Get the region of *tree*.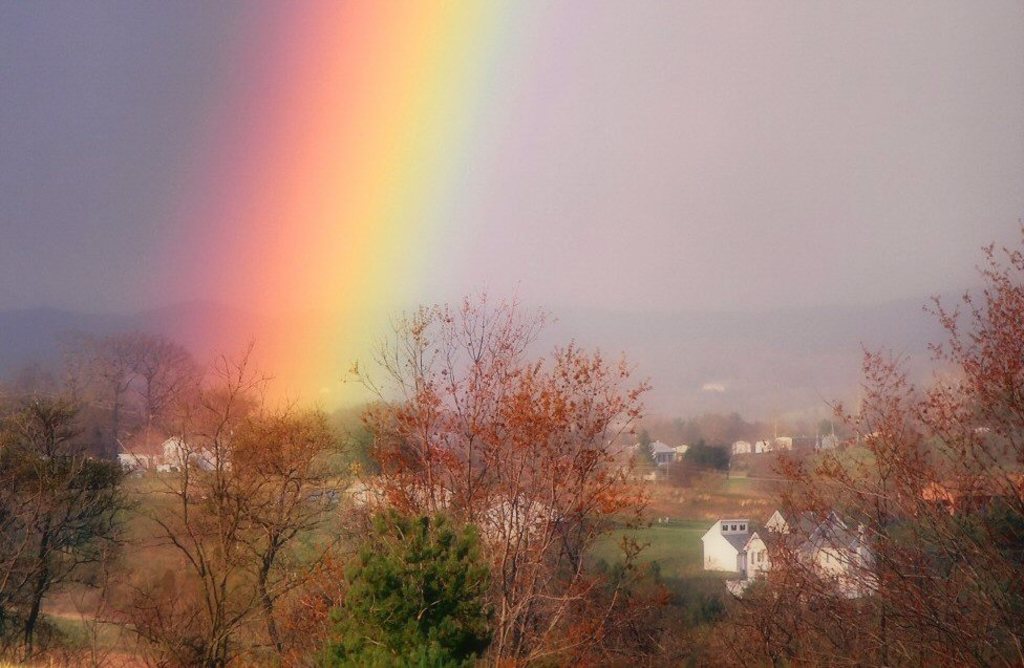
box(141, 330, 360, 667).
